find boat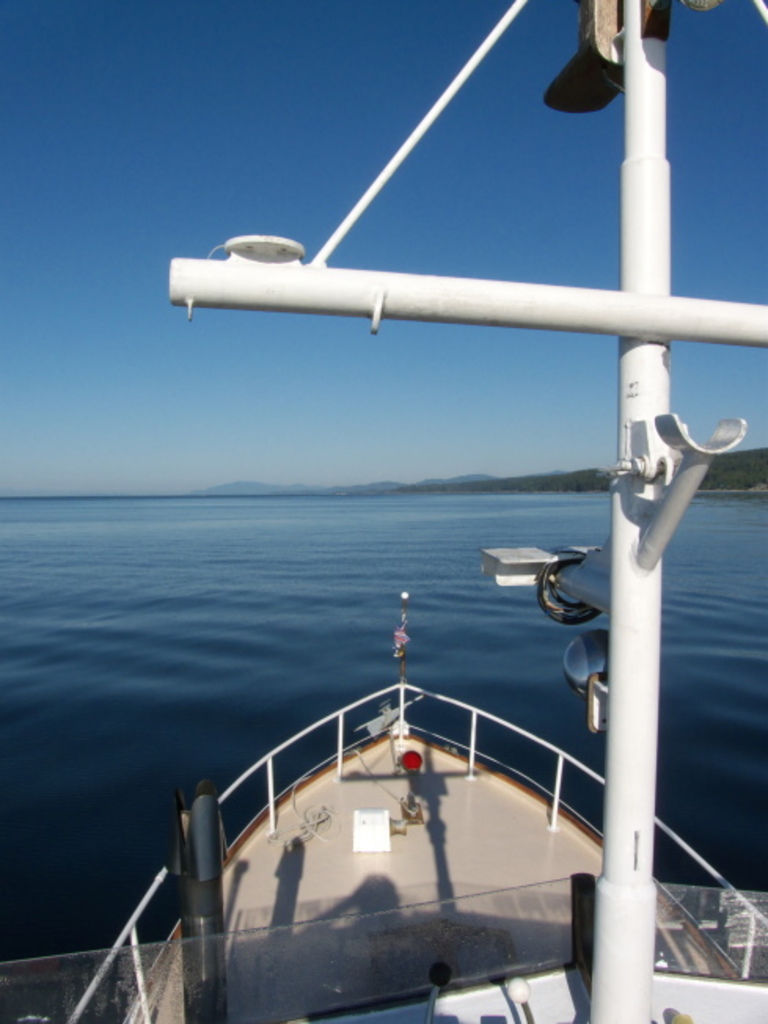
0 0 766 1022
